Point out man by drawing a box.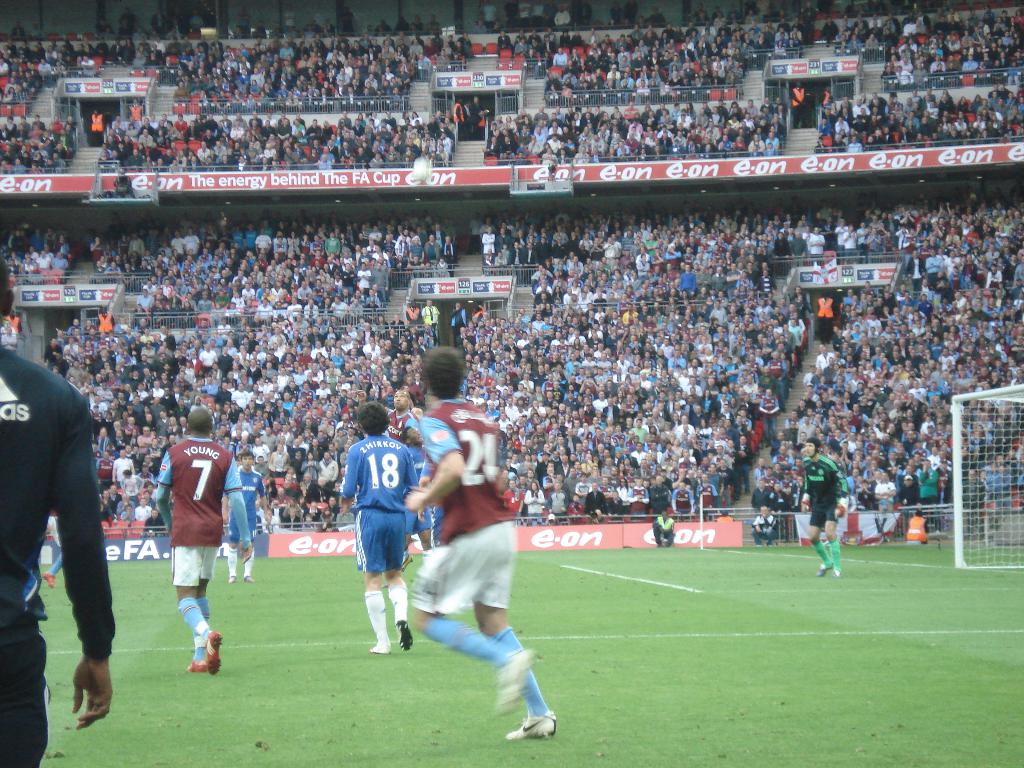
{"x1": 402, "y1": 343, "x2": 557, "y2": 744}.
